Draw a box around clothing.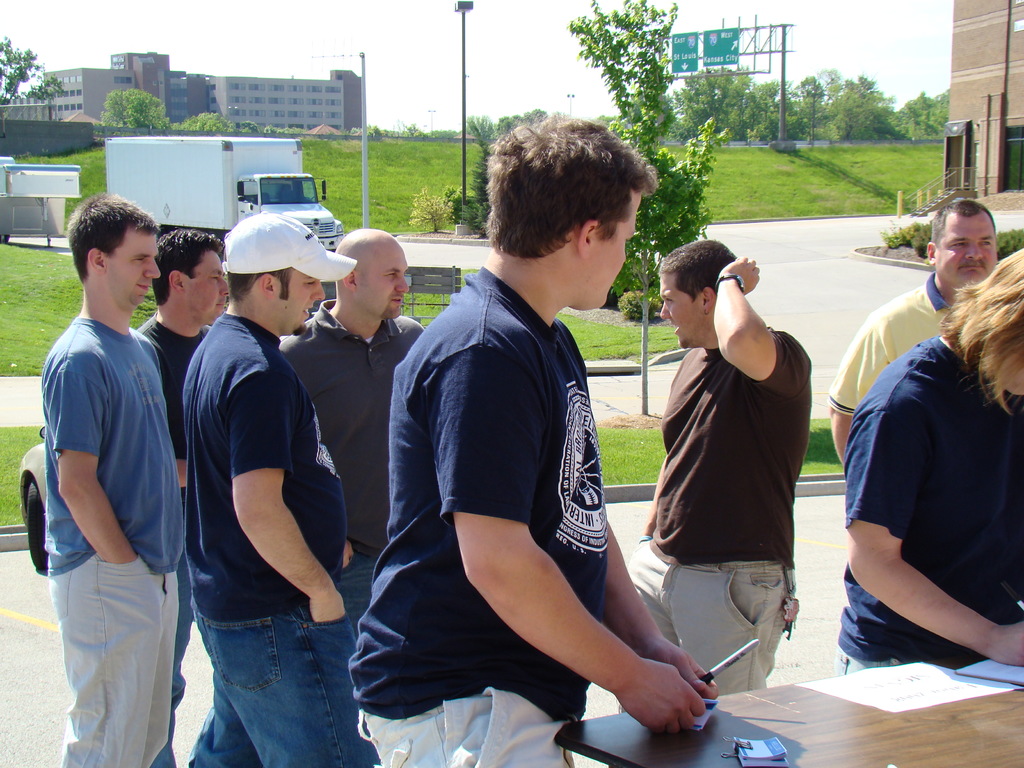
{"left": 186, "top": 321, "right": 361, "bottom": 767}.
